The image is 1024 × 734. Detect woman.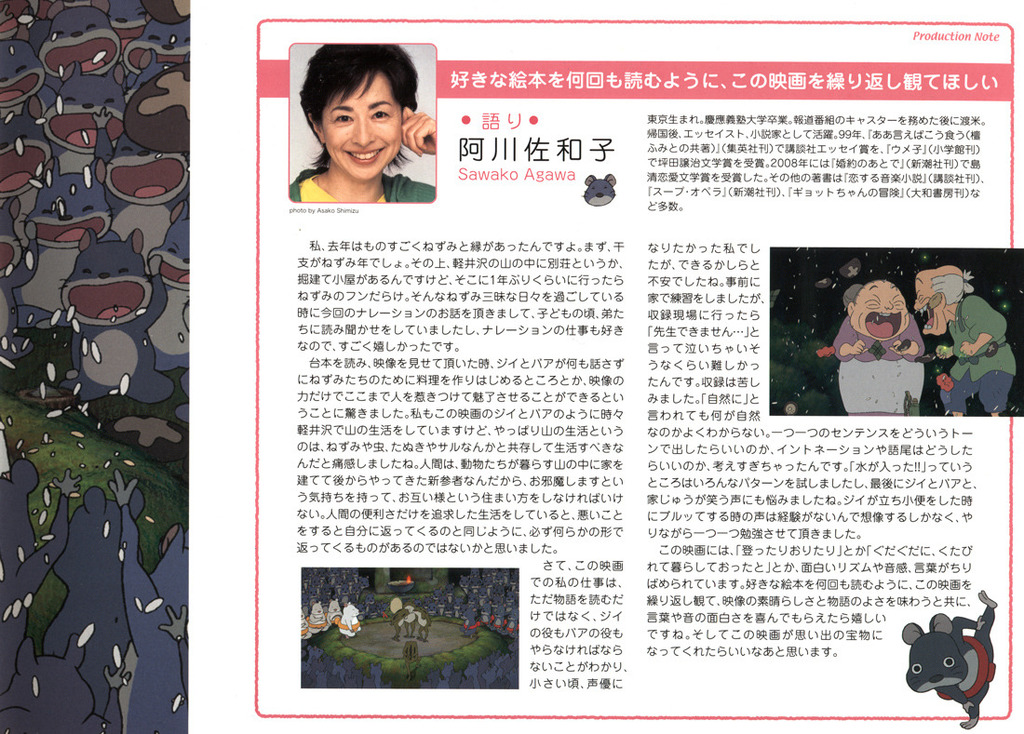
Detection: (274, 47, 450, 203).
